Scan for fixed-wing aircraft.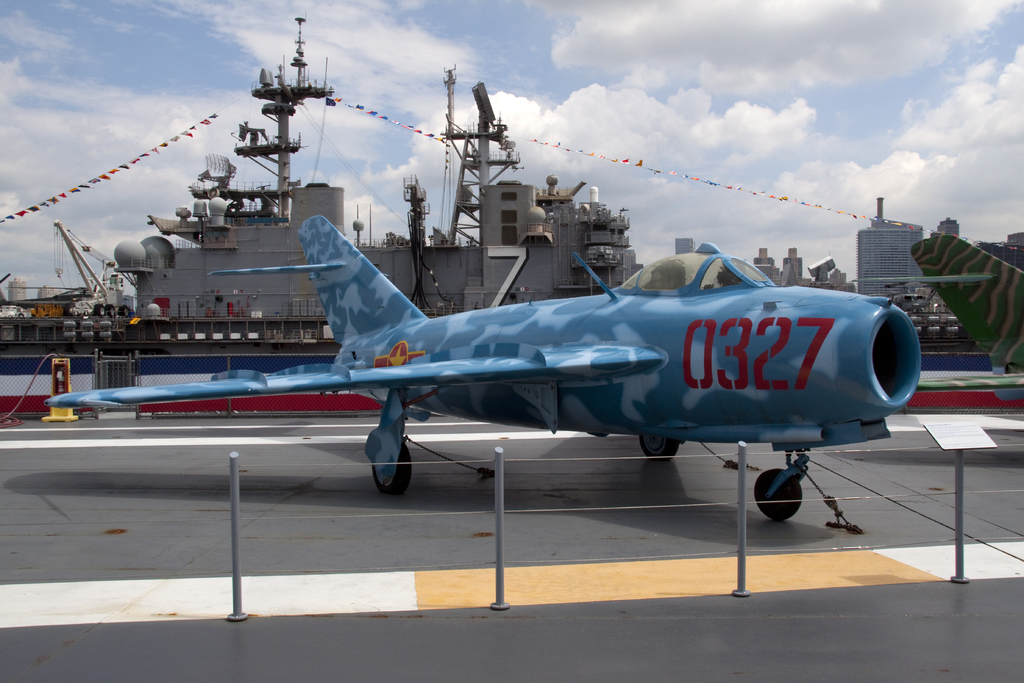
Scan result: 911 236 1023 391.
